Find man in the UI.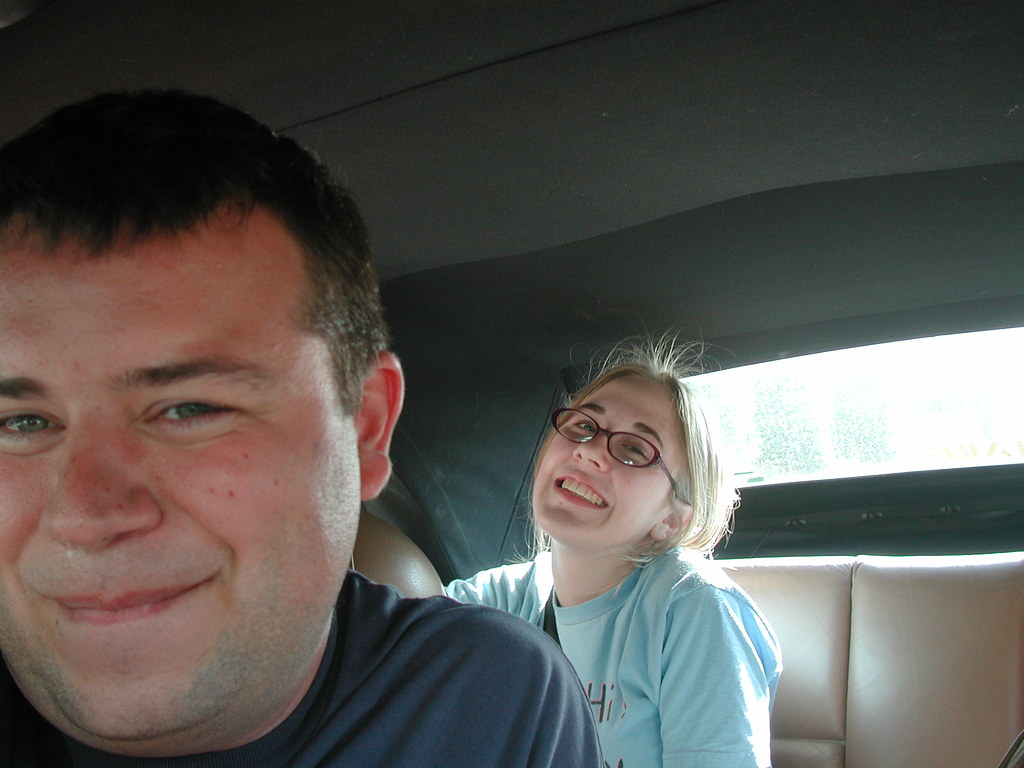
UI element at l=0, t=104, r=605, b=767.
